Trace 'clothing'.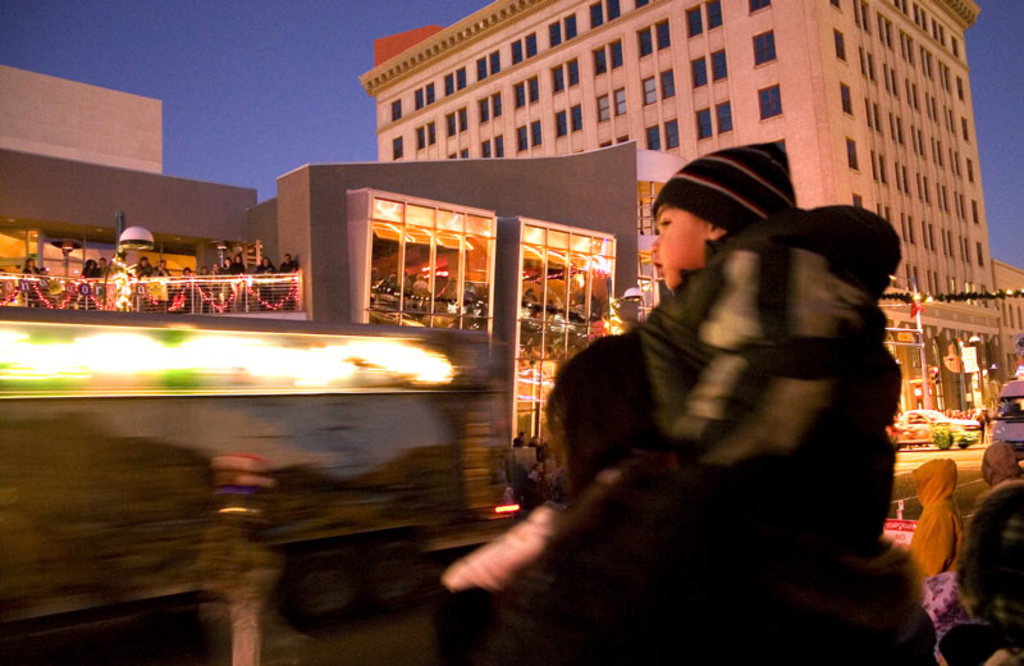
Traced to x1=955, y1=479, x2=1023, y2=633.
